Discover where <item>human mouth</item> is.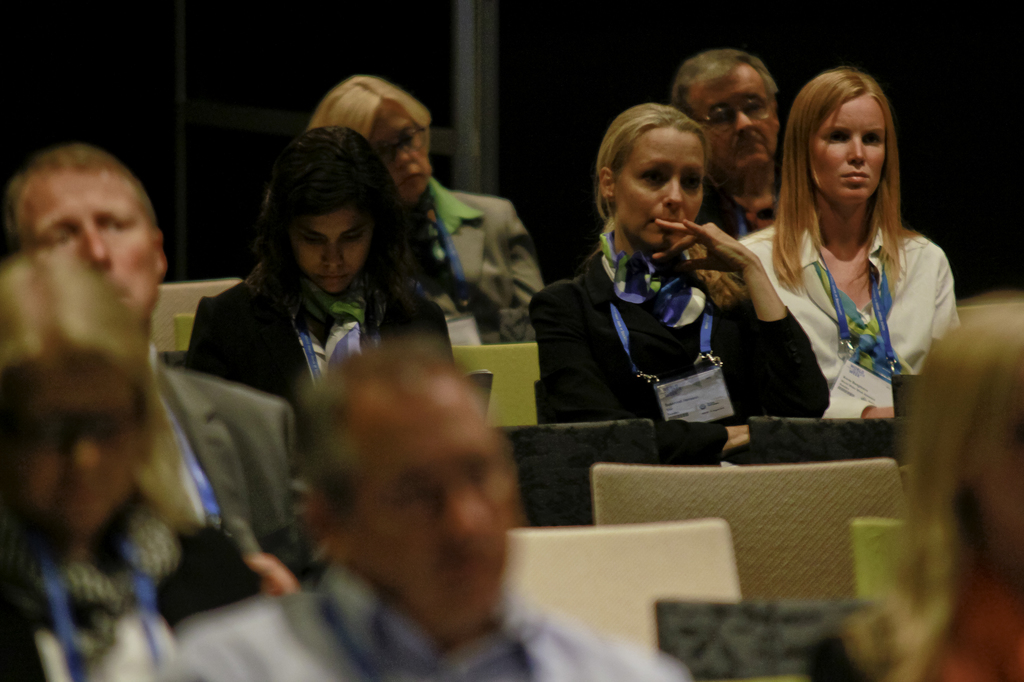
Discovered at 400,171,421,184.
